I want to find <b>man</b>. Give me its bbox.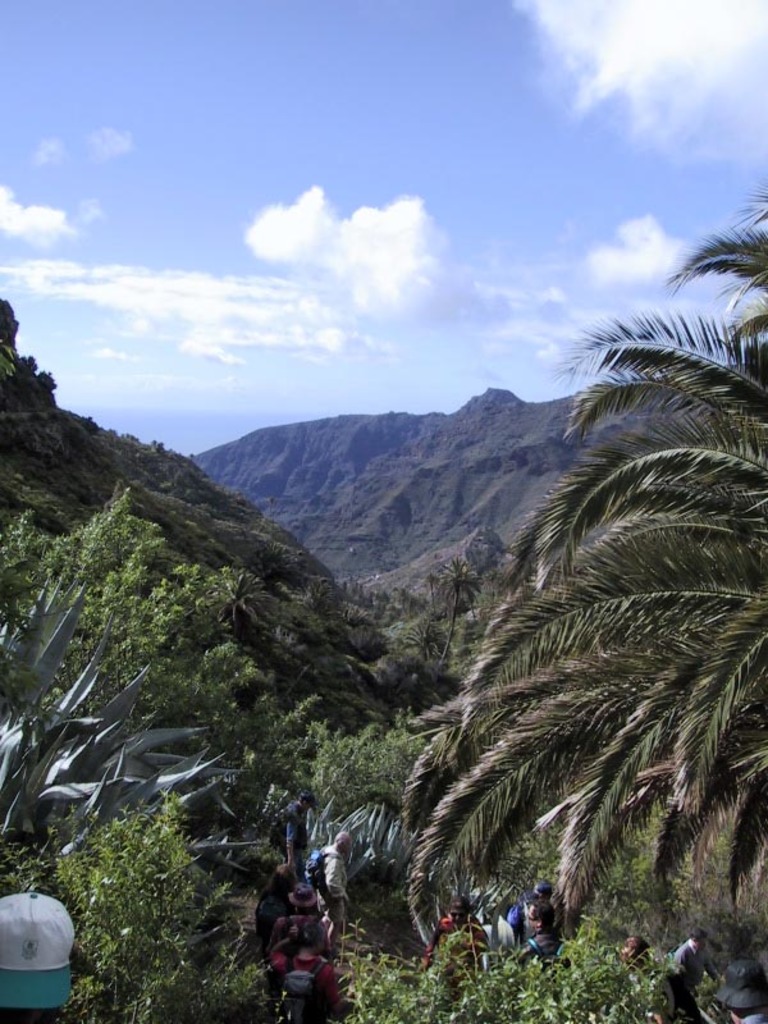
locate(316, 827, 351, 954).
